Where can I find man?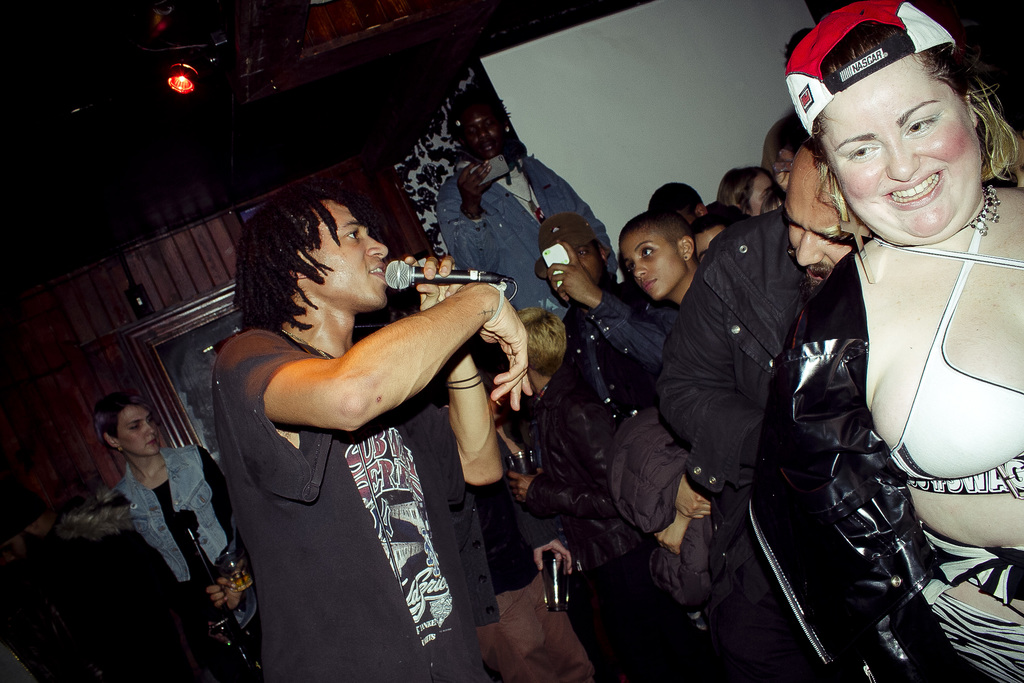
You can find it at [x1=440, y1=98, x2=615, y2=322].
